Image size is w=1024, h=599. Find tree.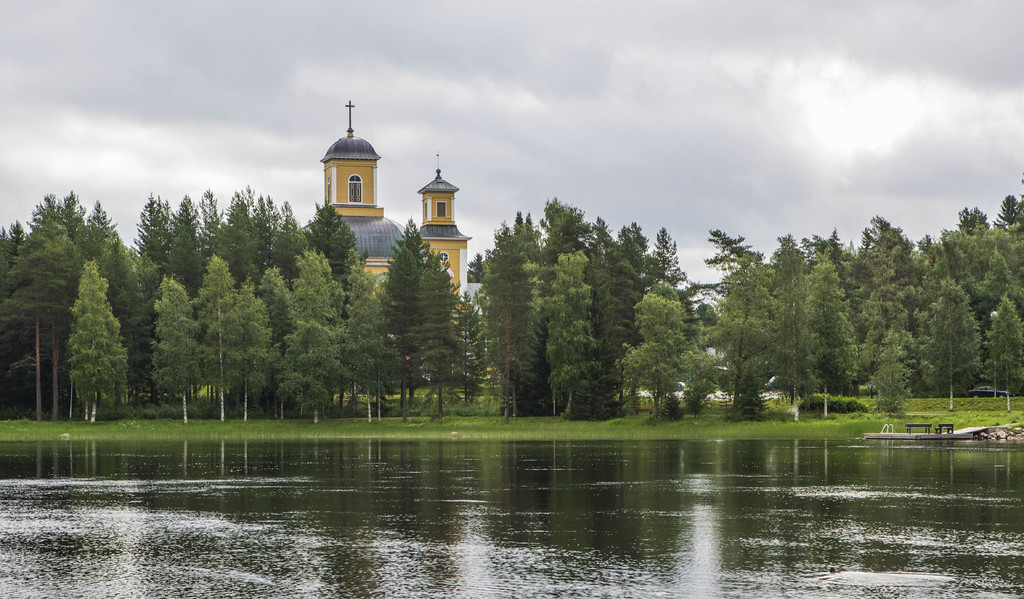
region(703, 225, 756, 293).
